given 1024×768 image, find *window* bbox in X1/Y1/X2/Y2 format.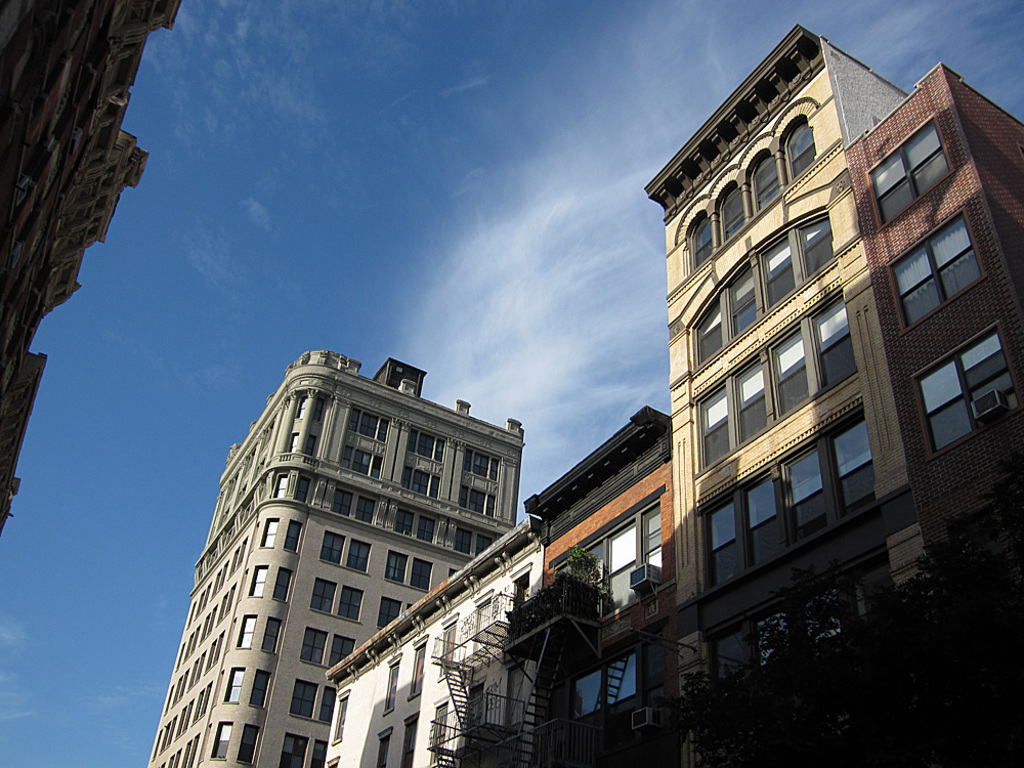
420/430/435/459.
